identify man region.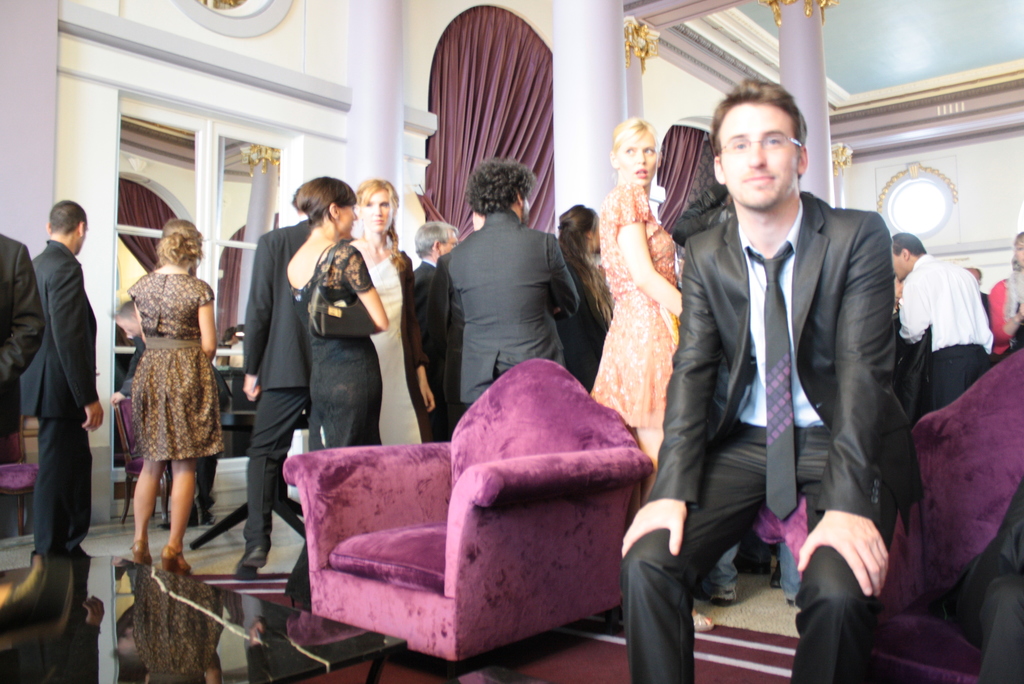
Region: left=0, top=231, right=47, bottom=444.
